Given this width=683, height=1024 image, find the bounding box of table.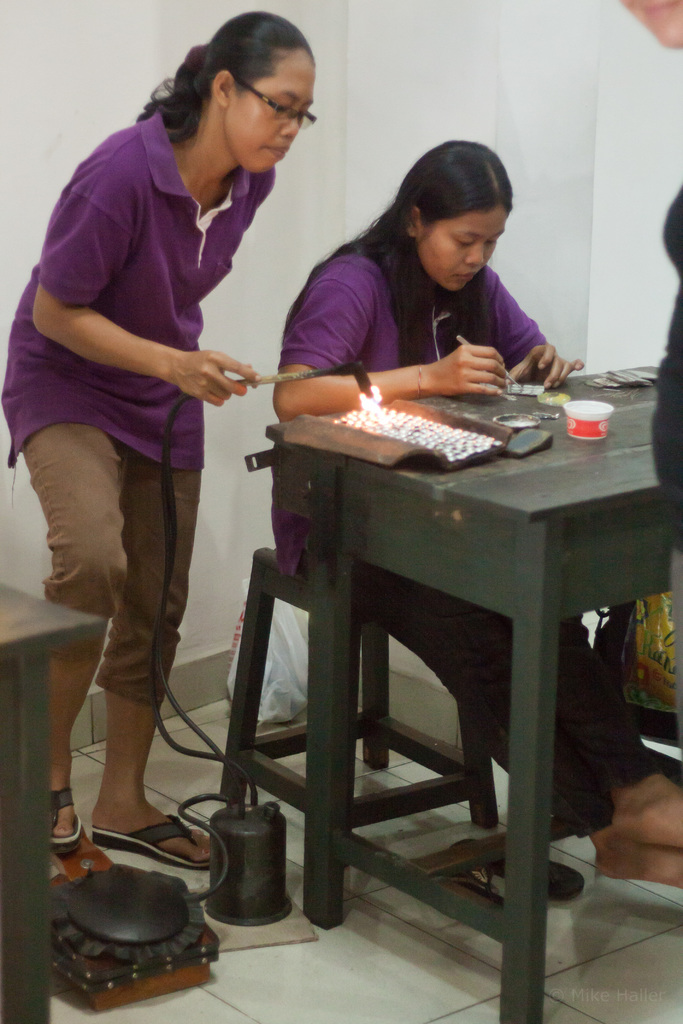
268, 360, 652, 1023.
